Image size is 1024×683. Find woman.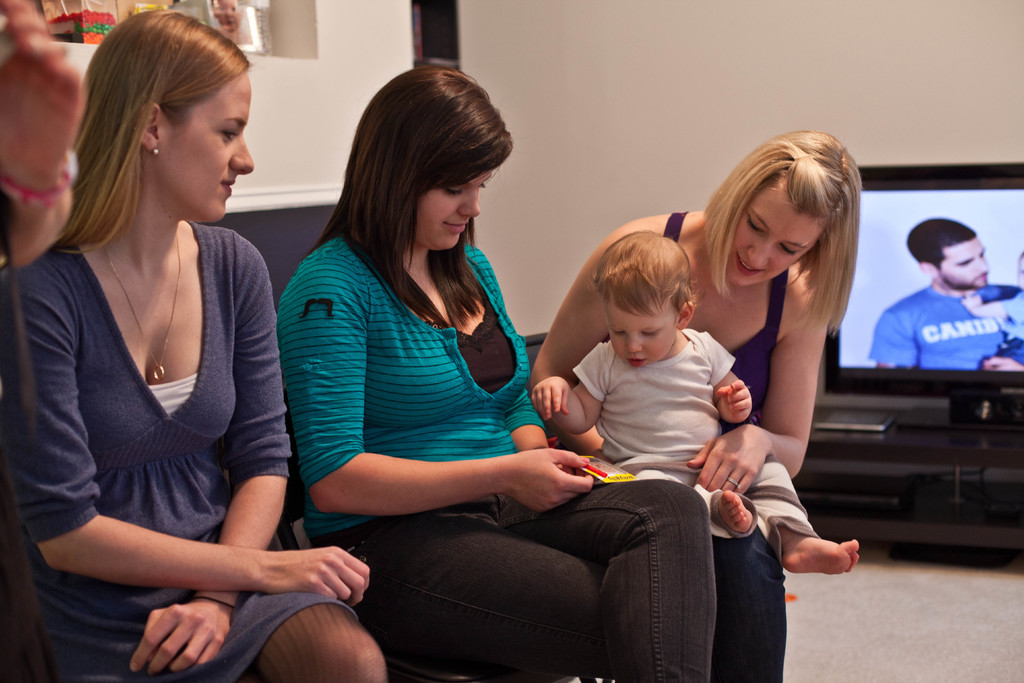
locate(274, 69, 717, 682).
